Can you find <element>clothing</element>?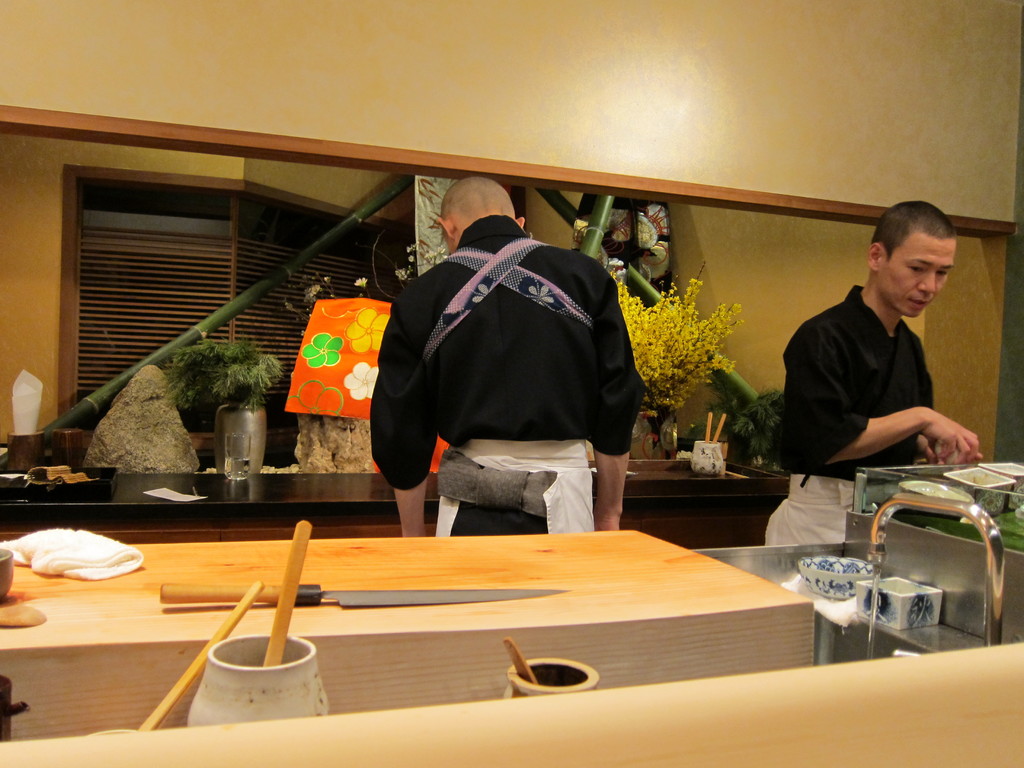
Yes, bounding box: box=[371, 196, 671, 516].
